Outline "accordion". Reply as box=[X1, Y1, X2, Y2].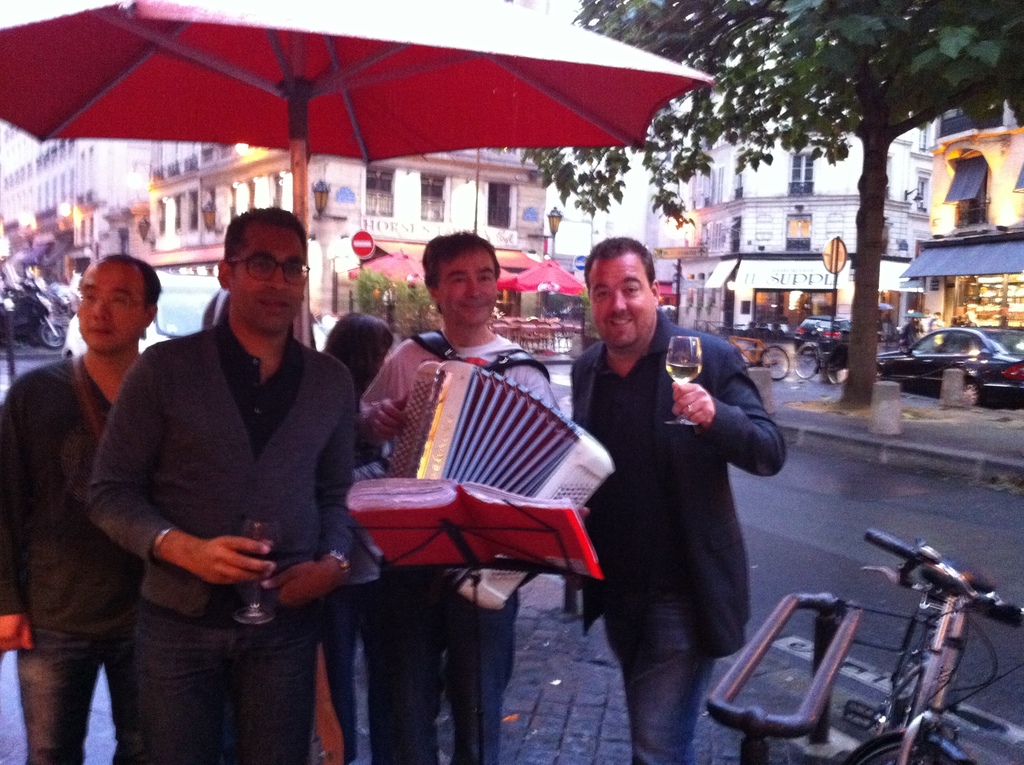
box=[374, 314, 614, 612].
